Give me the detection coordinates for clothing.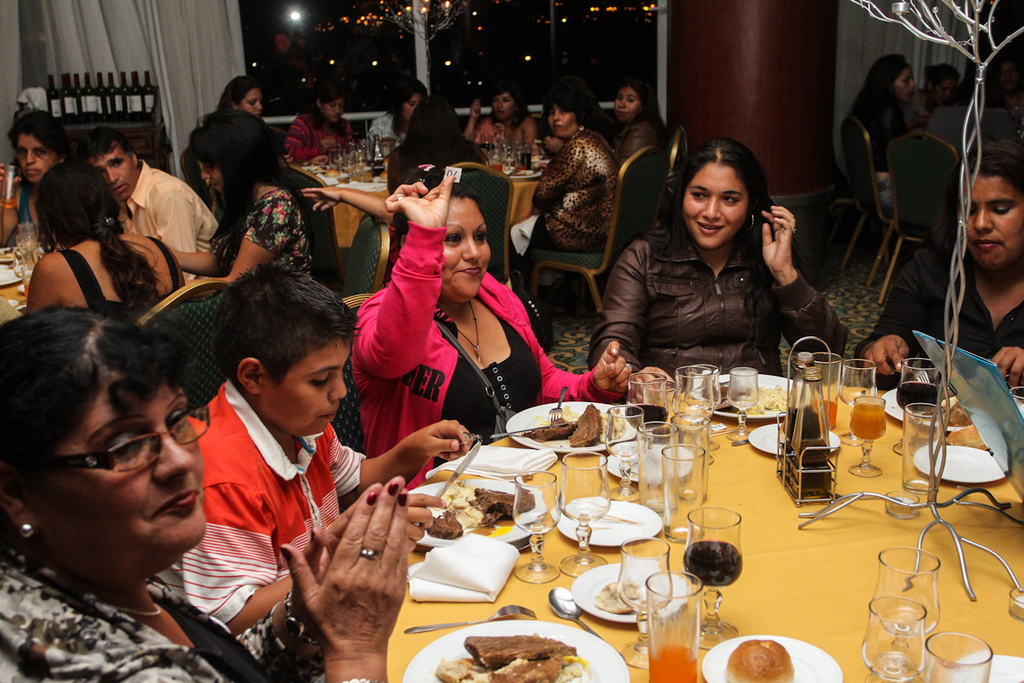
<region>362, 111, 405, 153</region>.
